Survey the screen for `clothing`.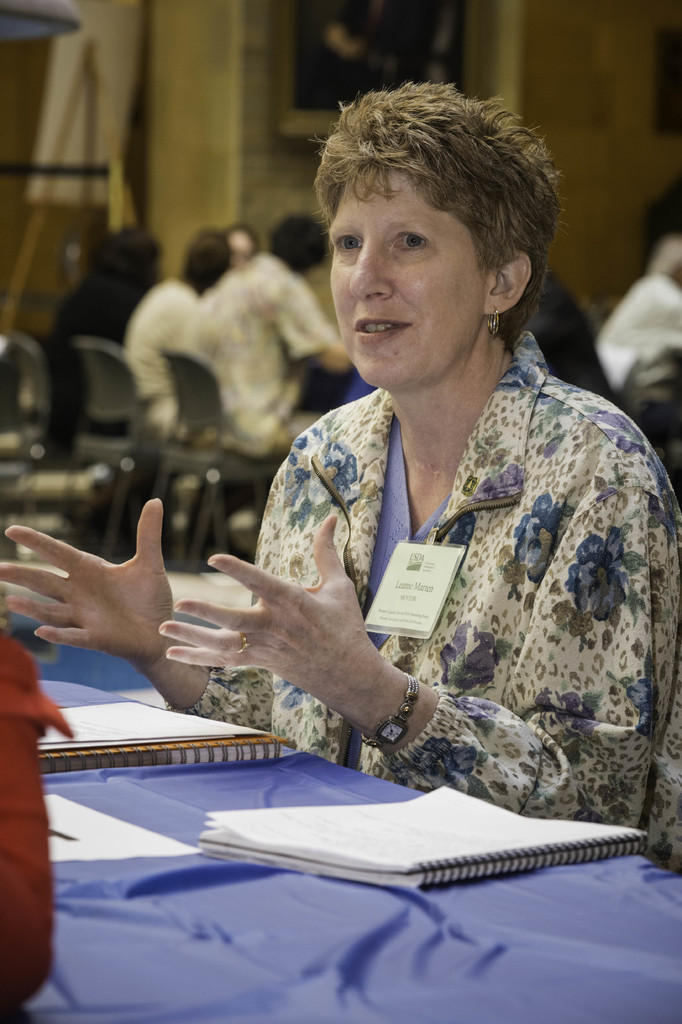
Survey found: bbox=(215, 333, 669, 791).
